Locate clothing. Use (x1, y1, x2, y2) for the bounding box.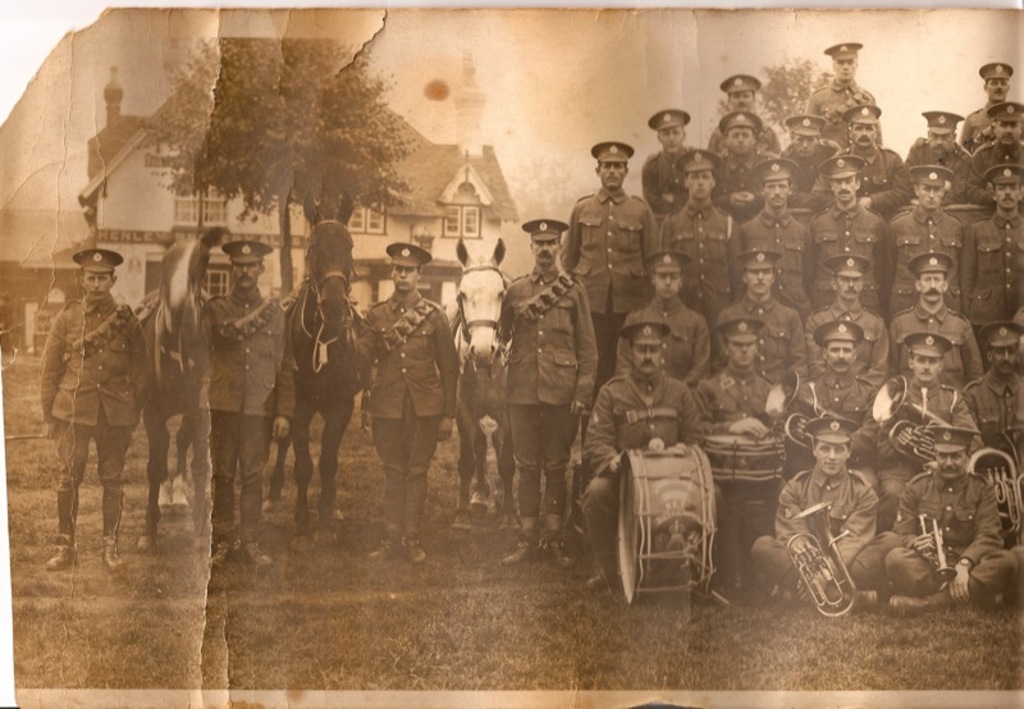
(667, 197, 748, 325).
